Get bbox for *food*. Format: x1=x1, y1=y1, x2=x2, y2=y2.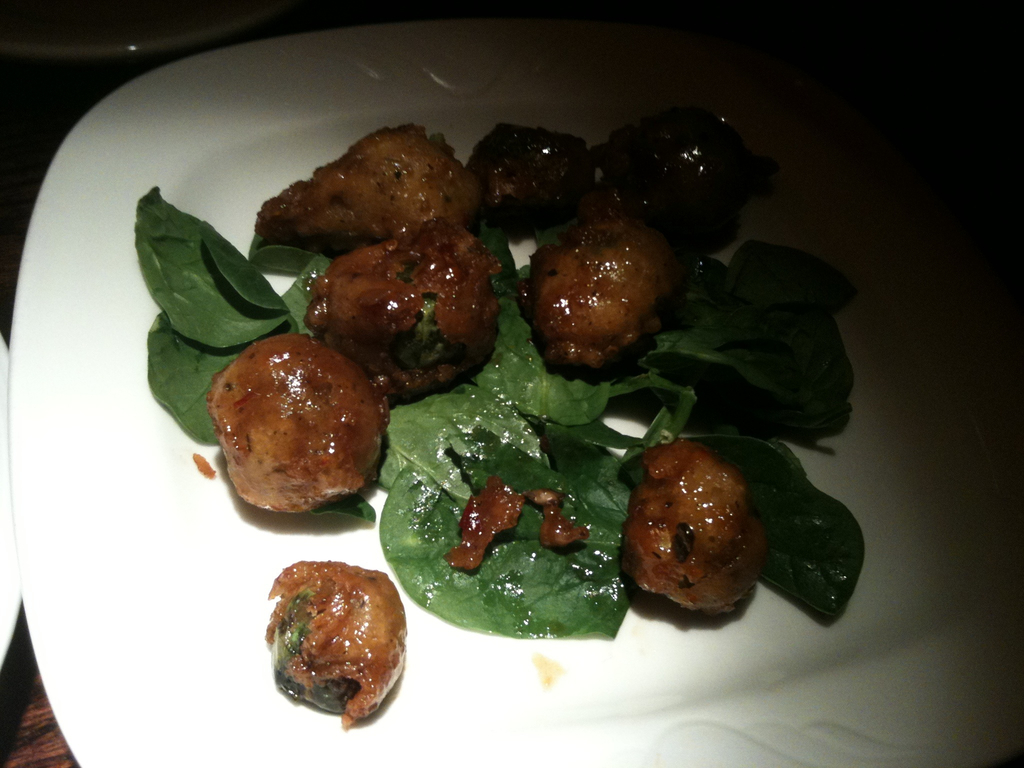
x1=619, y1=444, x2=765, y2=621.
